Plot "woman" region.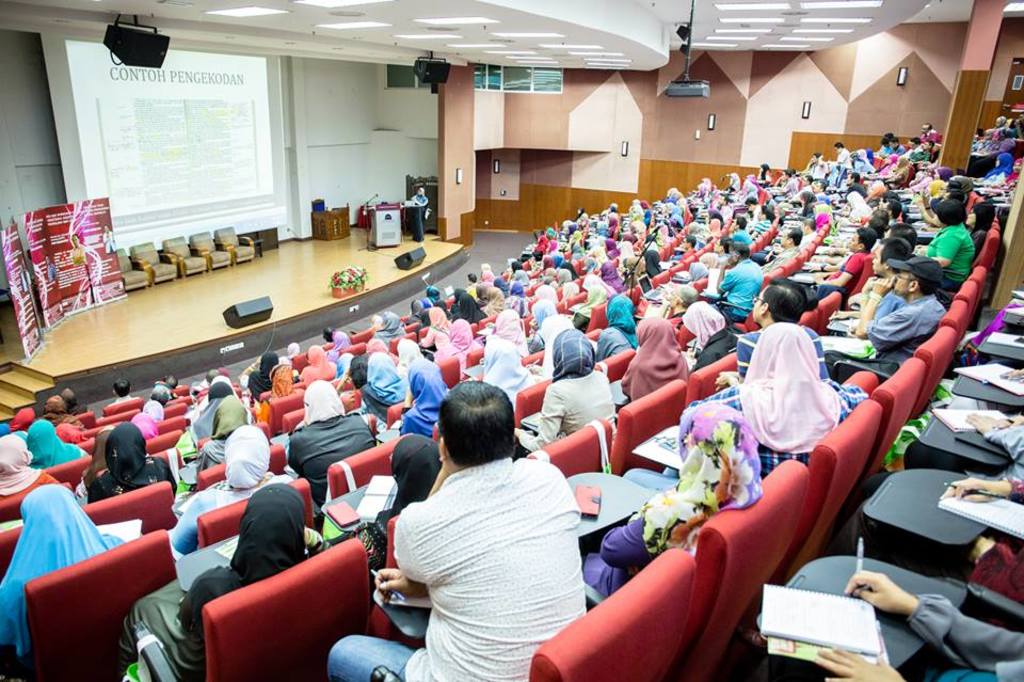
Plotted at 192/375/234/421.
